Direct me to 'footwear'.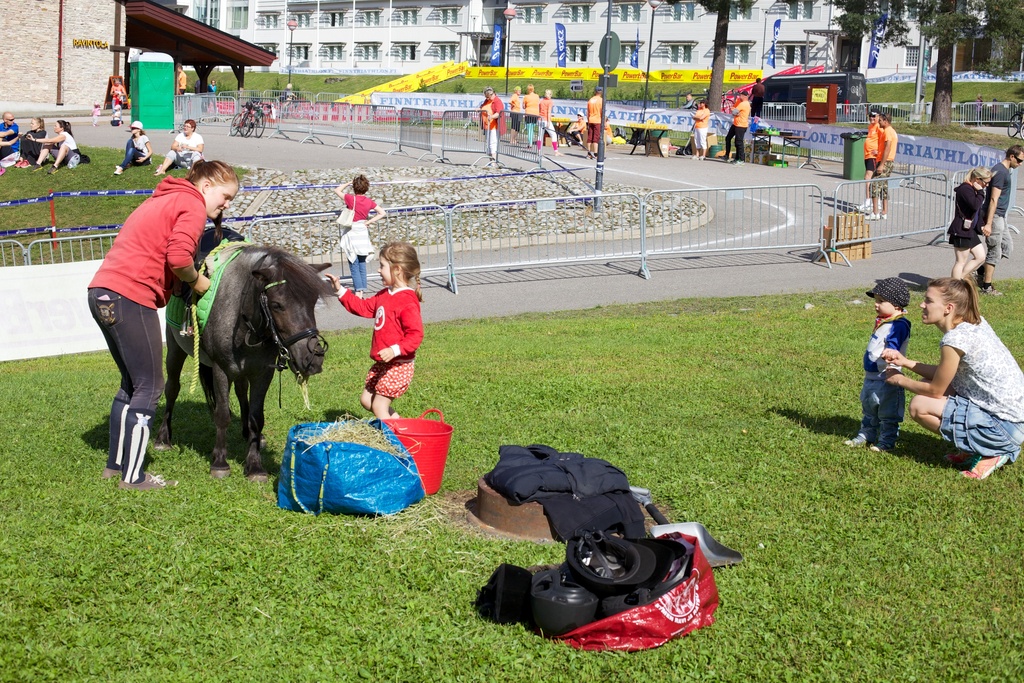
Direction: 28:161:42:170.
